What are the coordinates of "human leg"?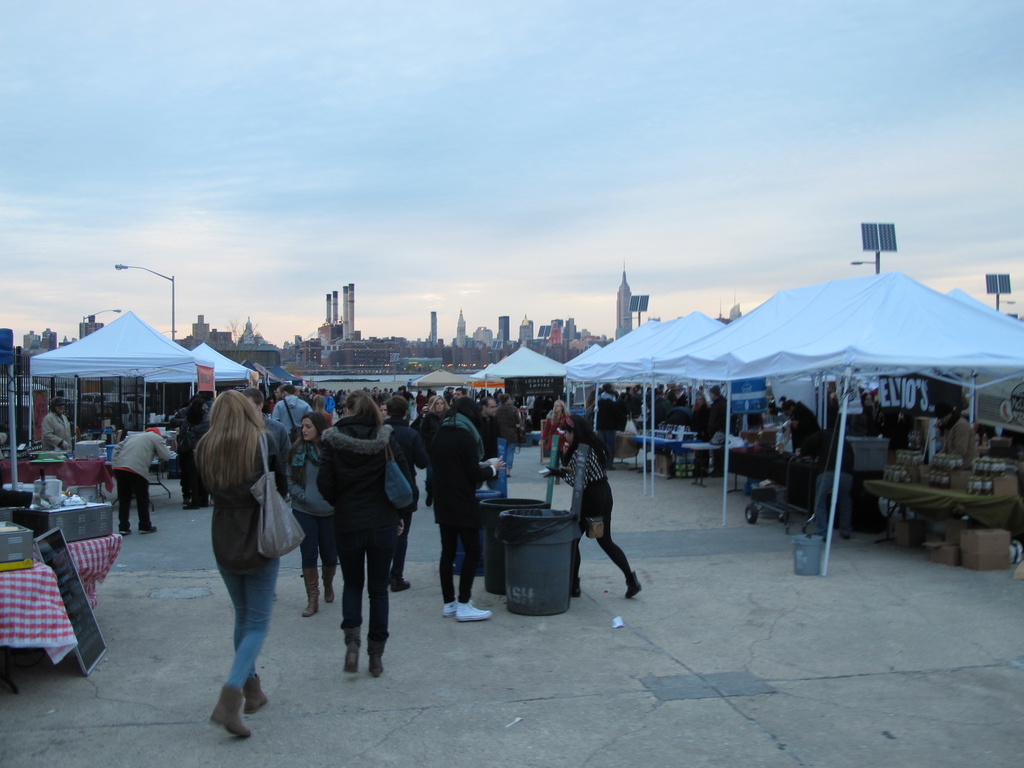
box(289, 509, 320, 618).
